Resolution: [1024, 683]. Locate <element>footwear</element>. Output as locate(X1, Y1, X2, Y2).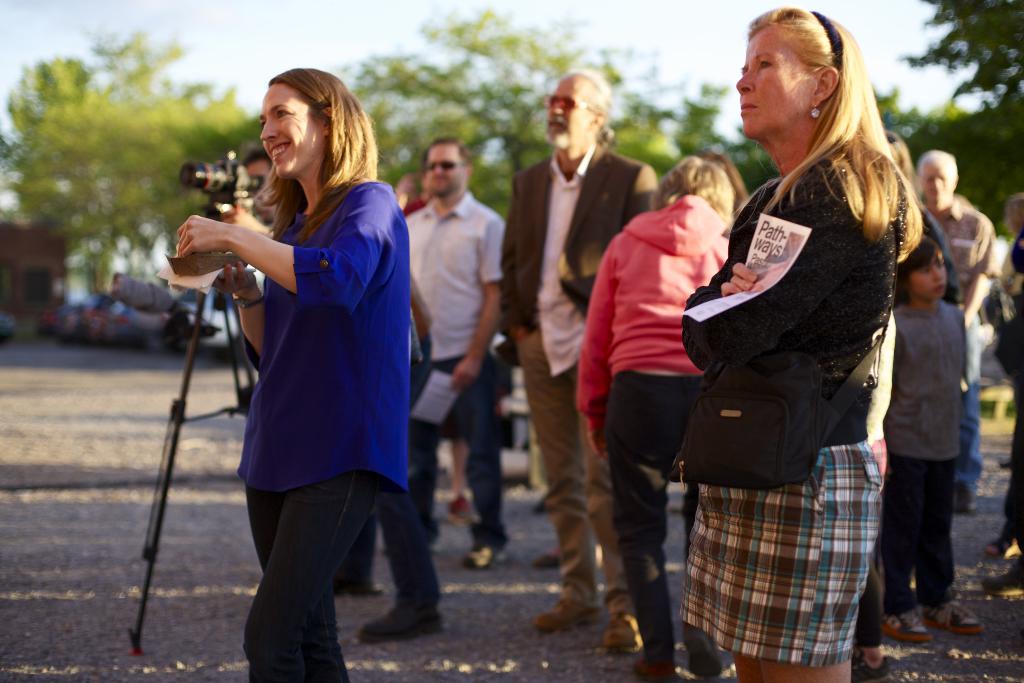
locate(598, 613, 641, 659).
